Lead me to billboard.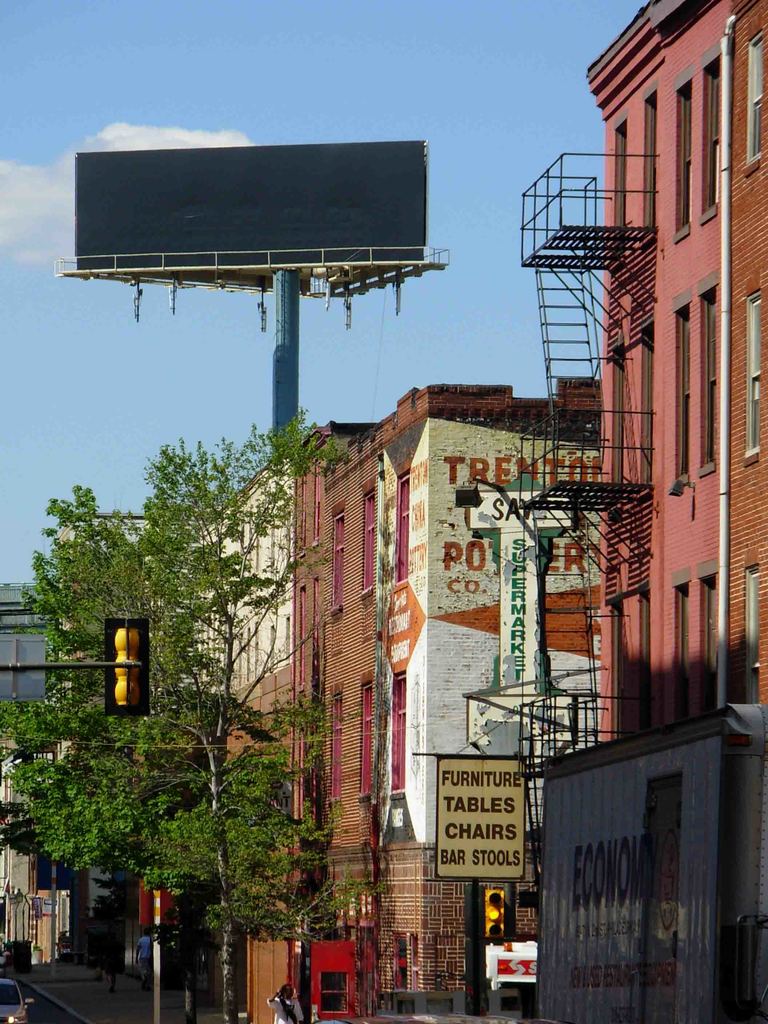
Lead to {"left": 463, "top": 488, "right": 566, "bottom": 529}.
